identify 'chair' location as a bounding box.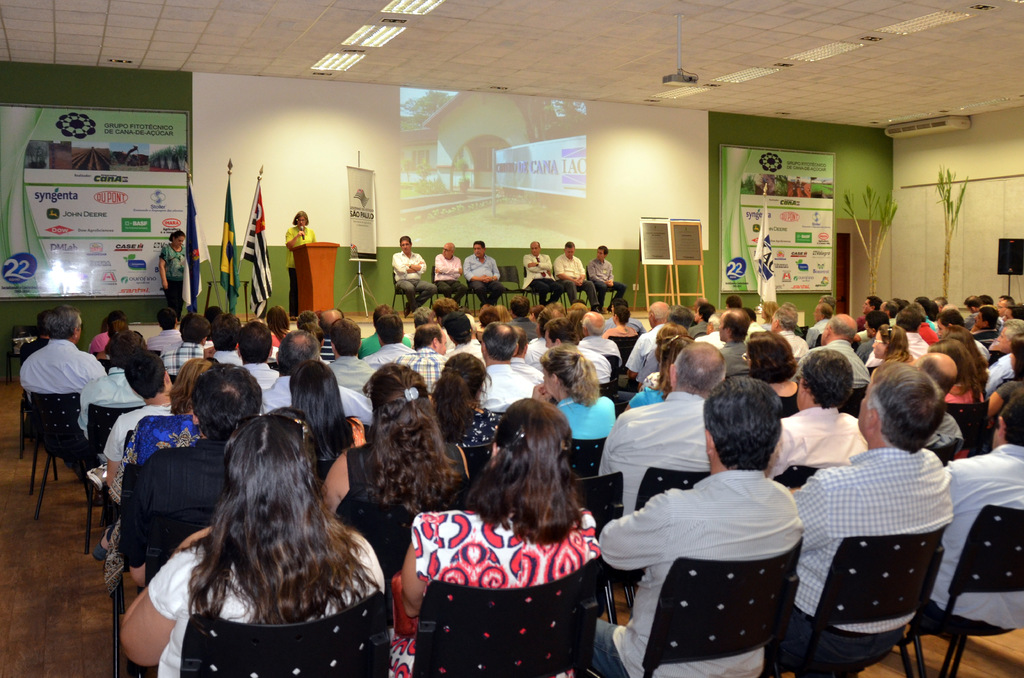
[left=413, top=561, right=600, bottom=677].
